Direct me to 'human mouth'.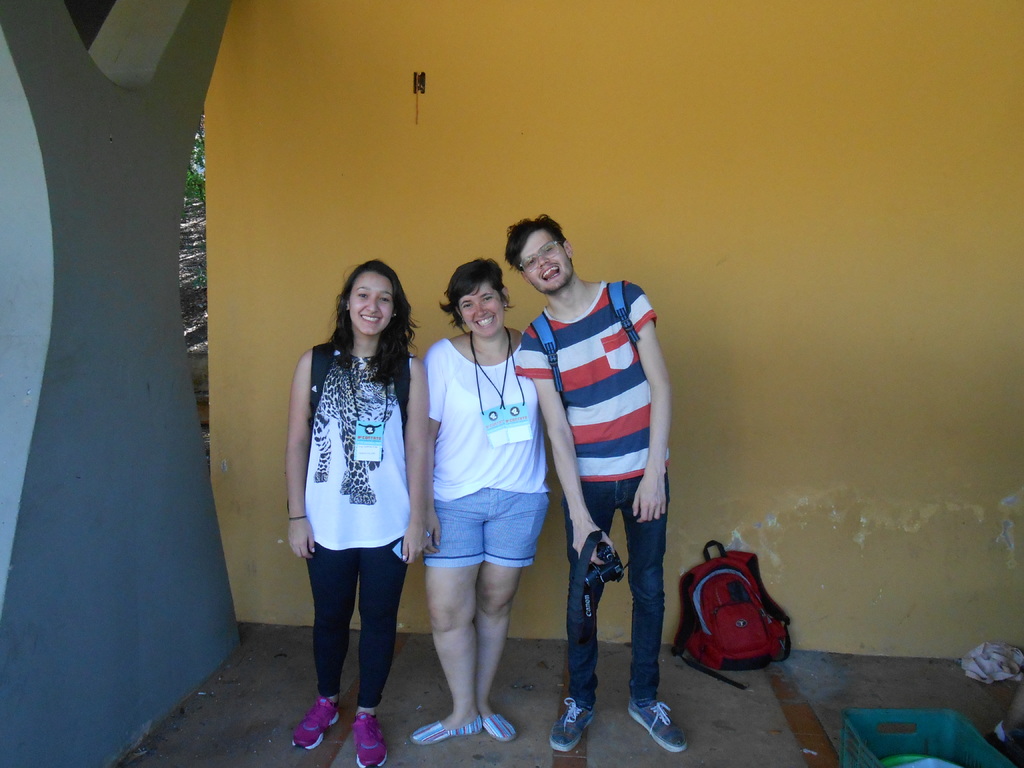
Direction: {"left": 355, "top": 311, "right": 383, "bottom": 324}.
